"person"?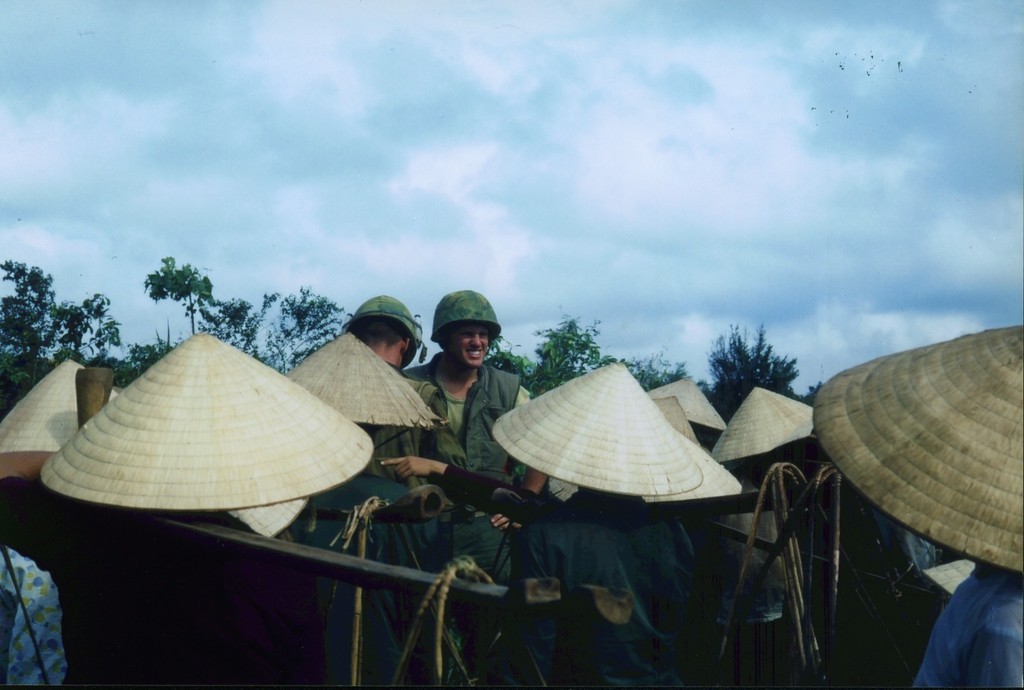
crop(343, 295, 467, 536)
